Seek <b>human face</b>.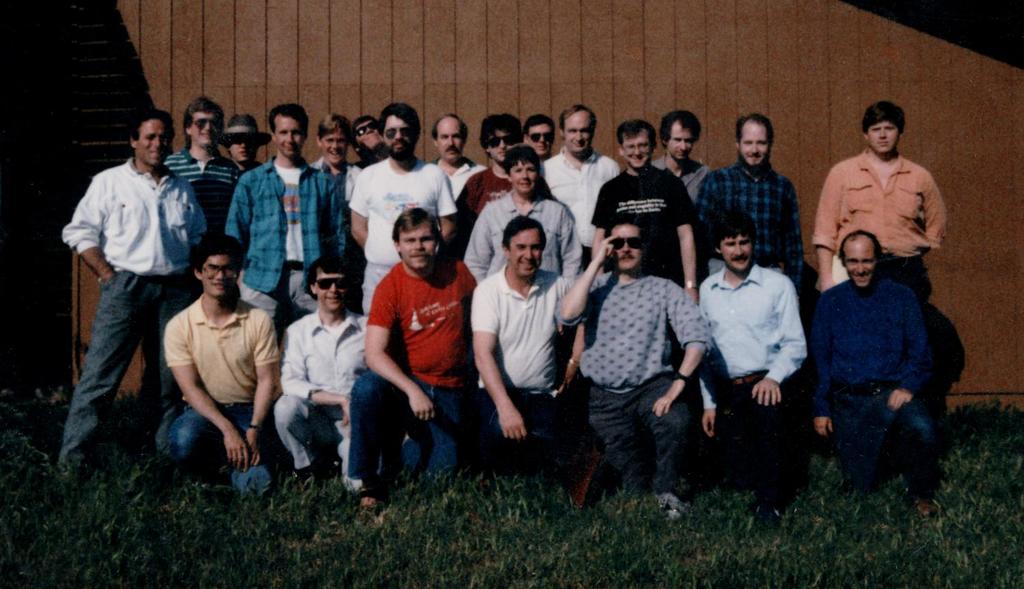
(487, 131, 522, 162).
